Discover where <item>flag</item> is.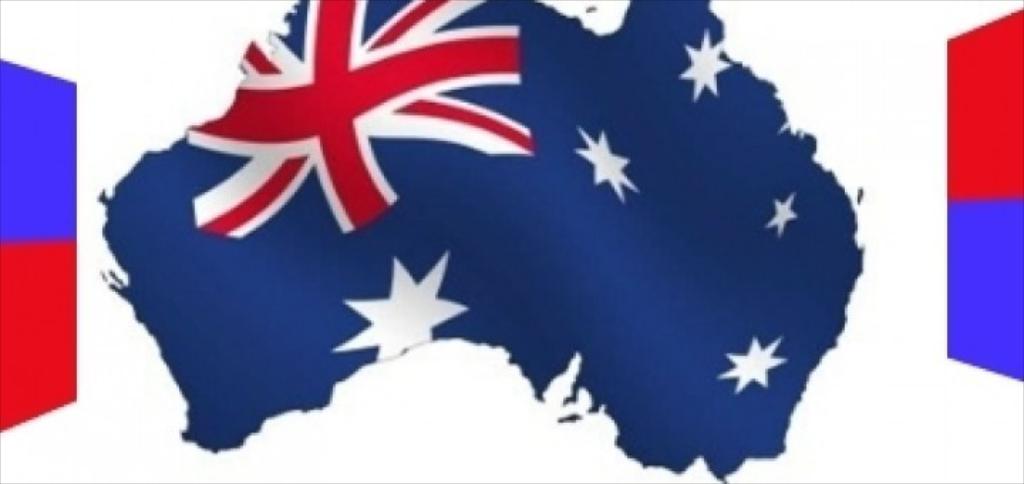
Discovered at (left=942, top=6, right=1023, bottom=377).
